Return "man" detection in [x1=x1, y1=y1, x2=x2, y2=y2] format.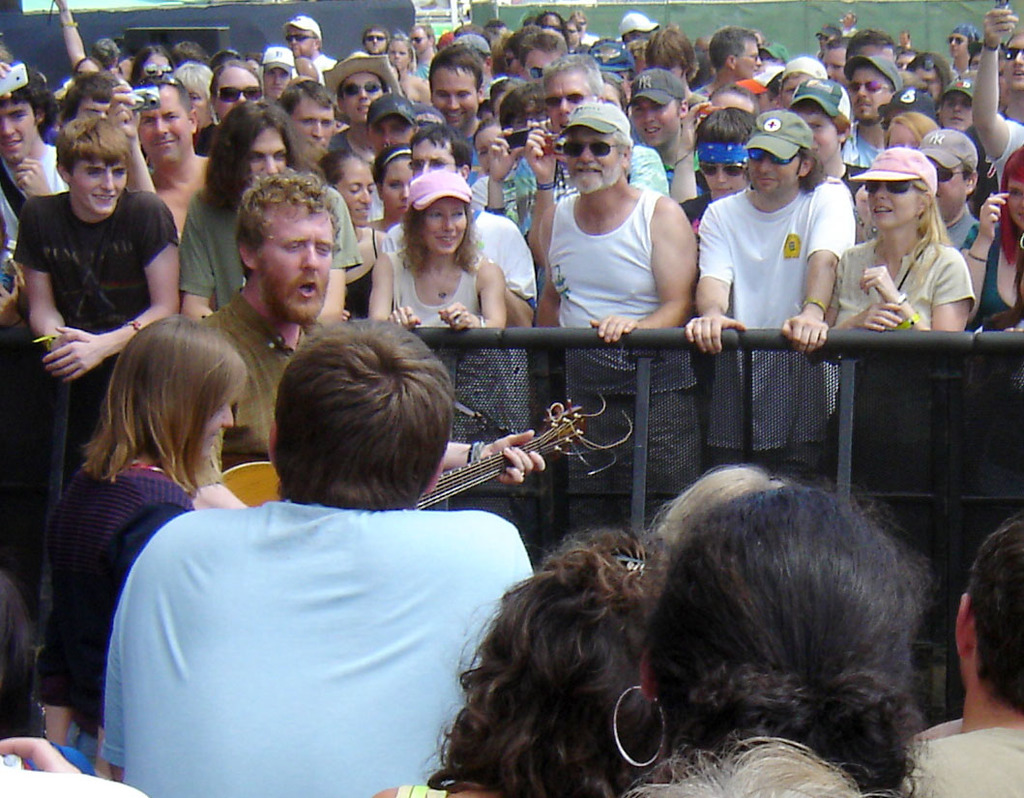
[x1=331, y1=49, x2=400, y2=163].
